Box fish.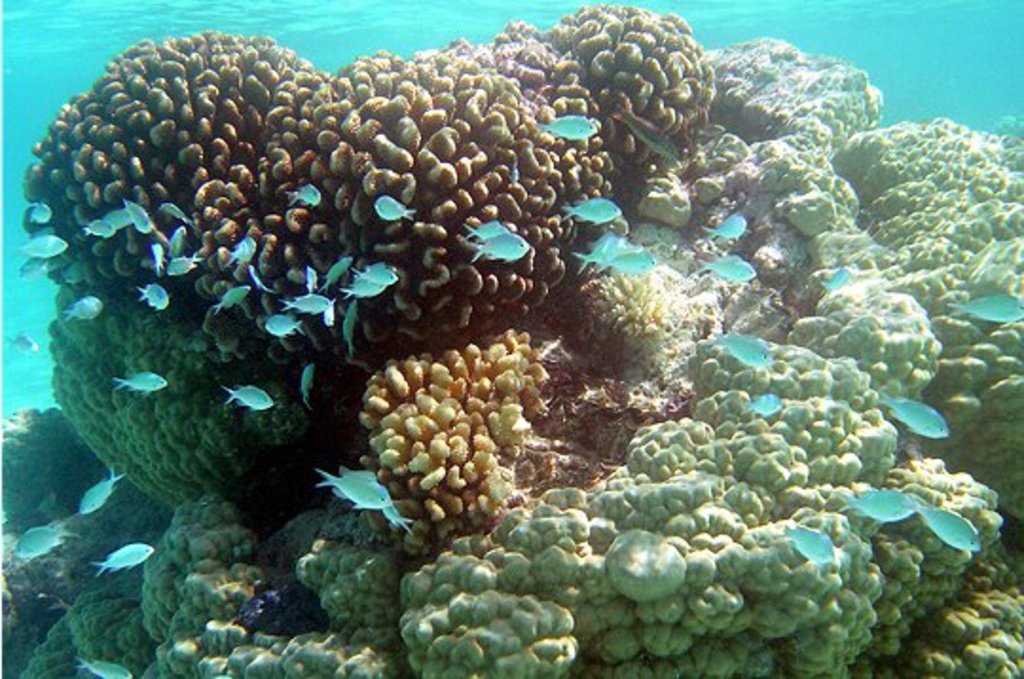
<bbox>575, 233, 622, 273</bbox>.
